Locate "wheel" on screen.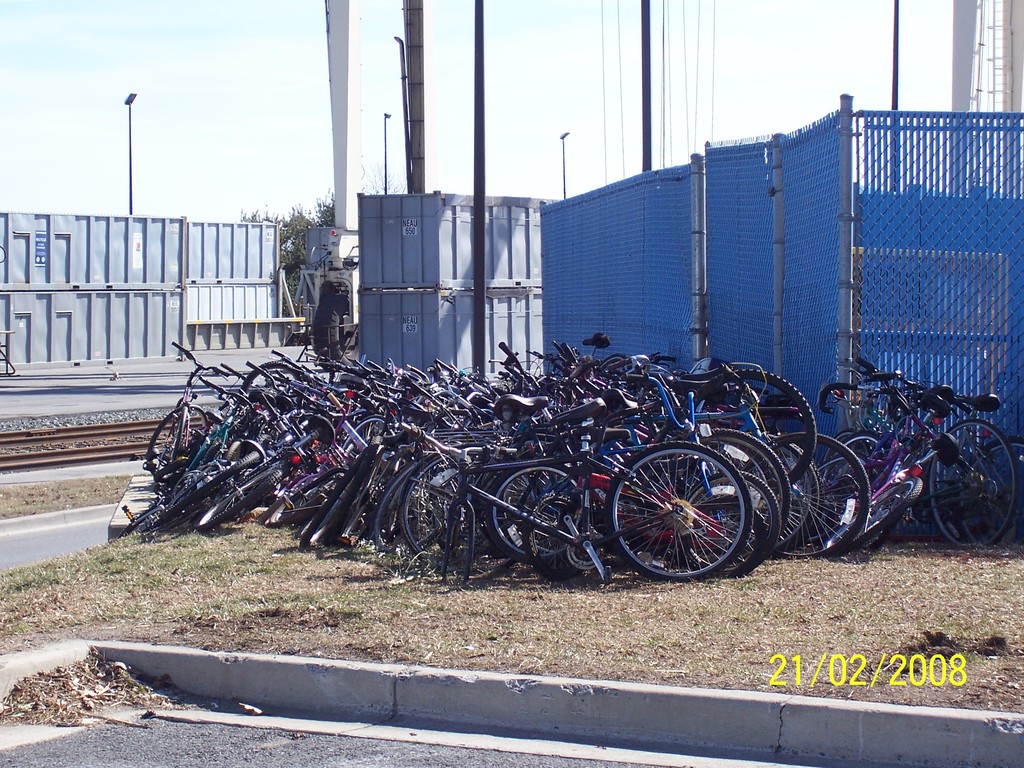
On screen at 922,408,1017,548.
